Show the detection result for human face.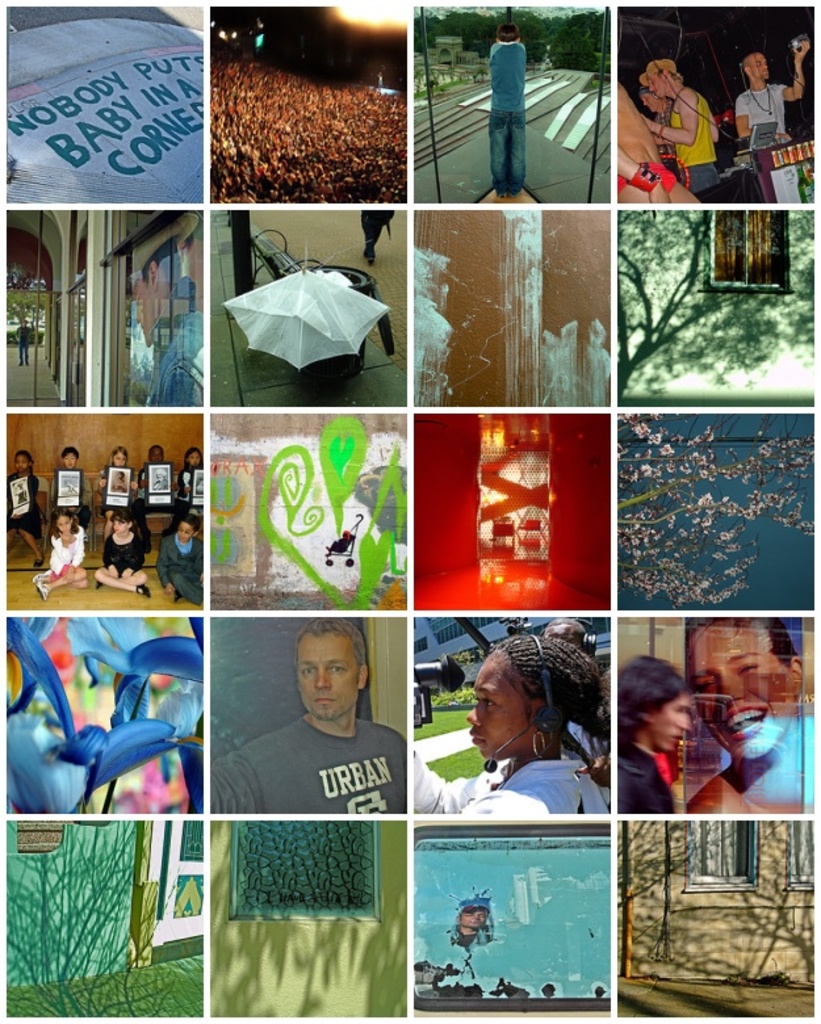
rect(63, 452, 75, 465).
